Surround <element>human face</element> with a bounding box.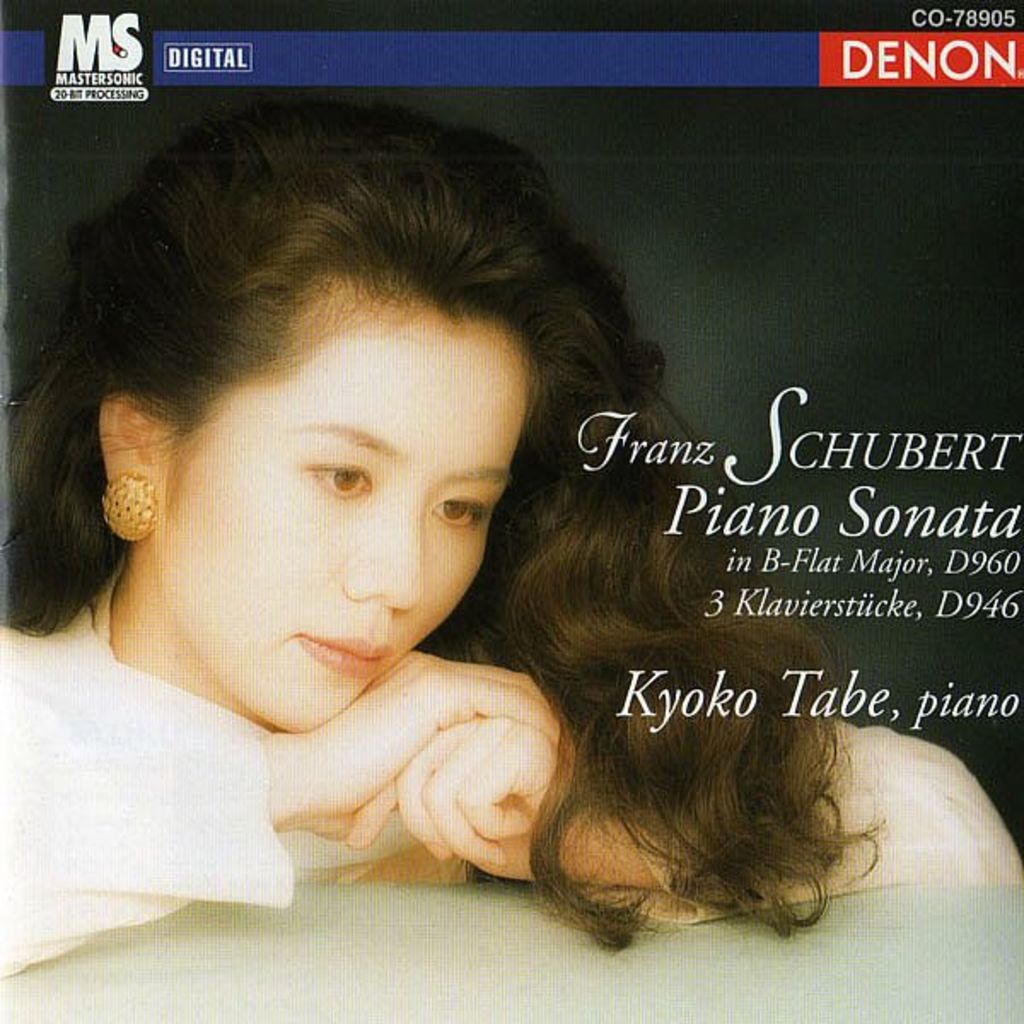
bbox=(150, 285, 531, 732).
